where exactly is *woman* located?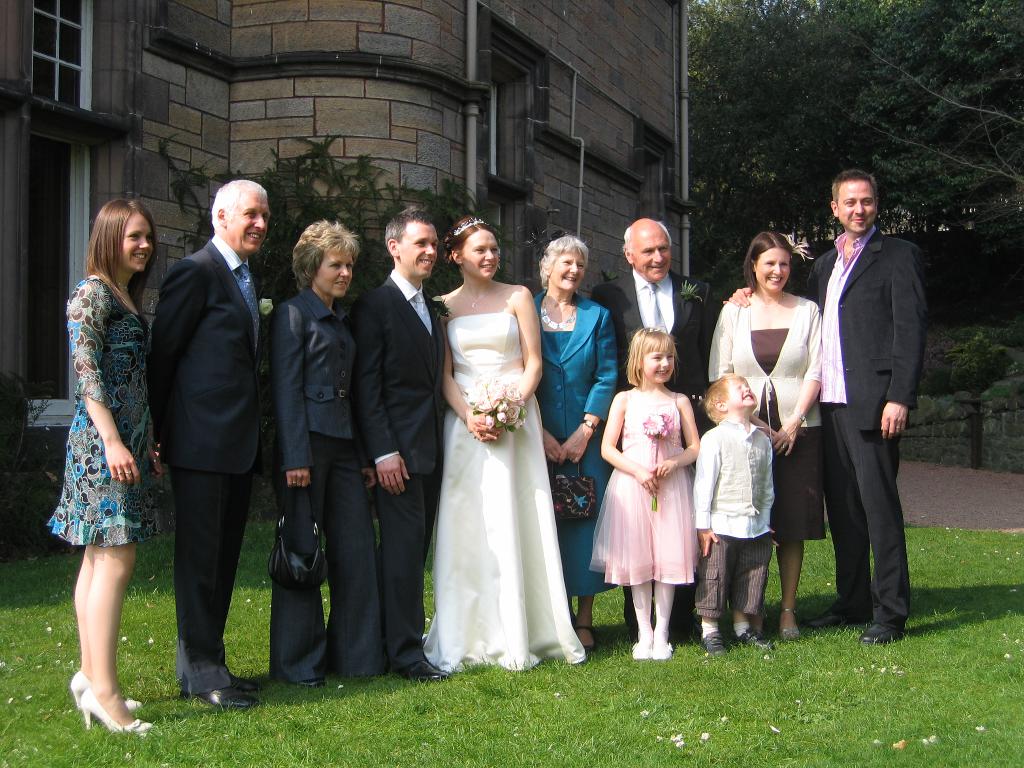
Its bounding box is [x1=413, y1=215, x2=579, y2=689].
